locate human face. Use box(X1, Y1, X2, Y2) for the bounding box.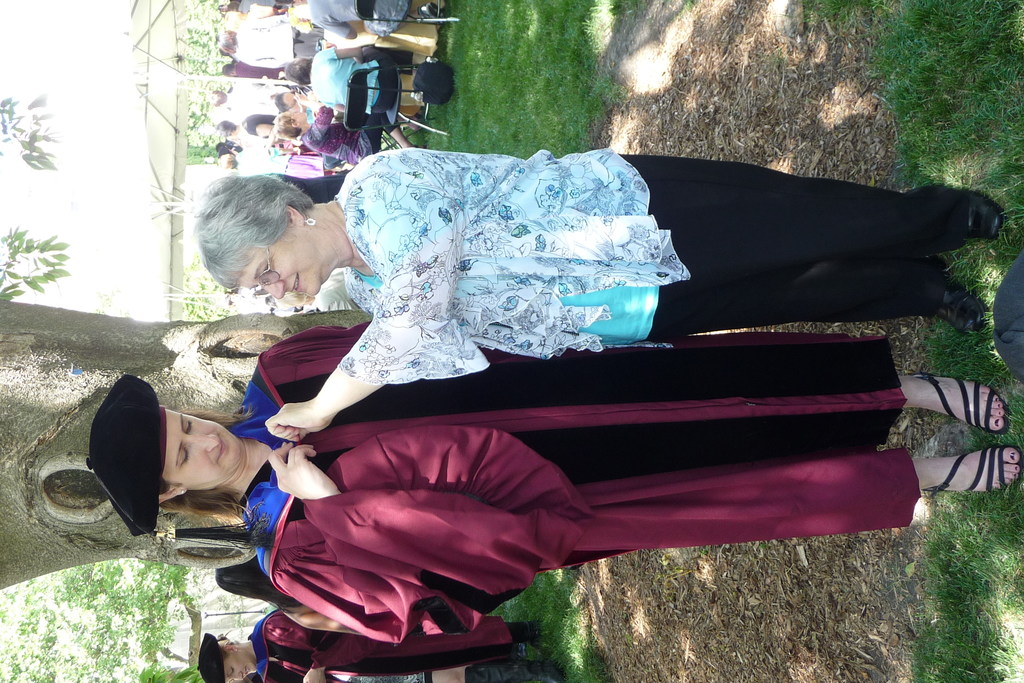
box(240, 220, 324, 304).
